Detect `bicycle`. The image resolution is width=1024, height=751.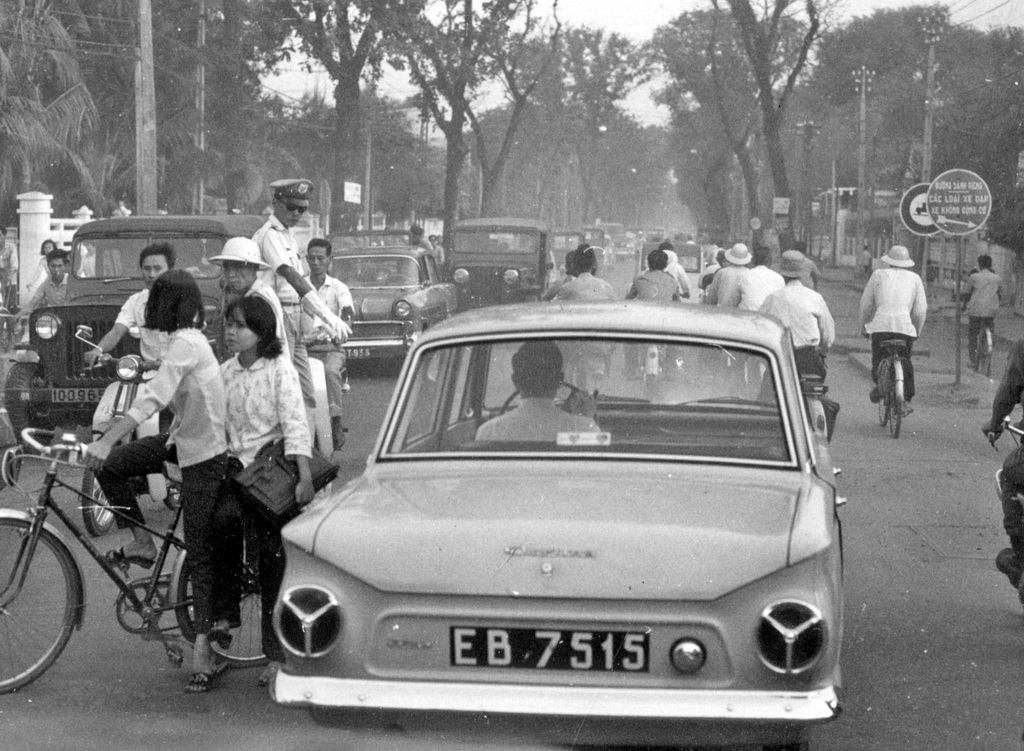
992/416/1023/614.
